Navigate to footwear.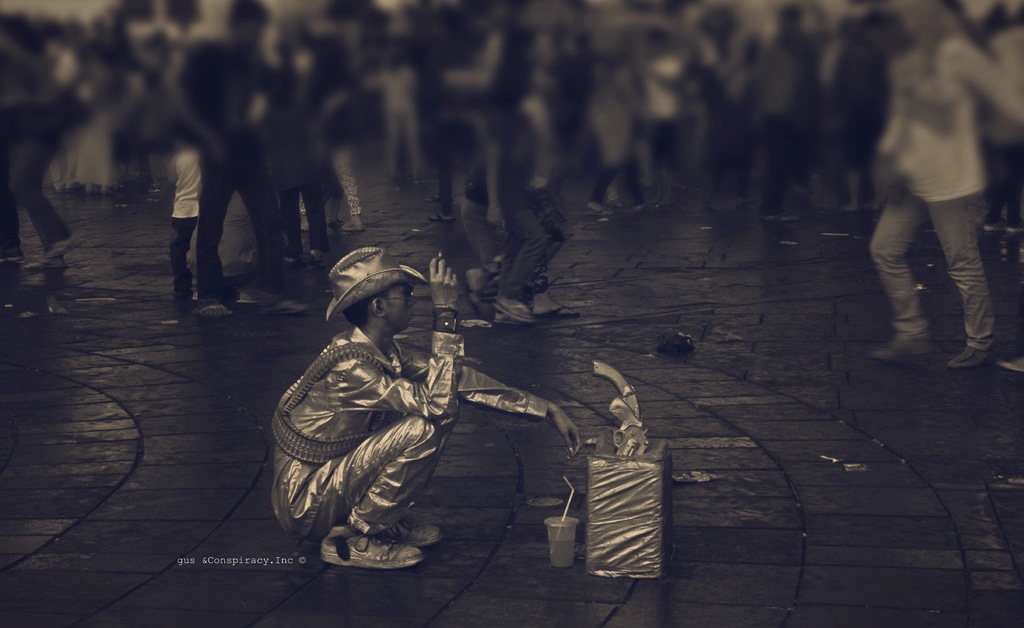
Navigation target: <box>319,520,420,577</box>.
